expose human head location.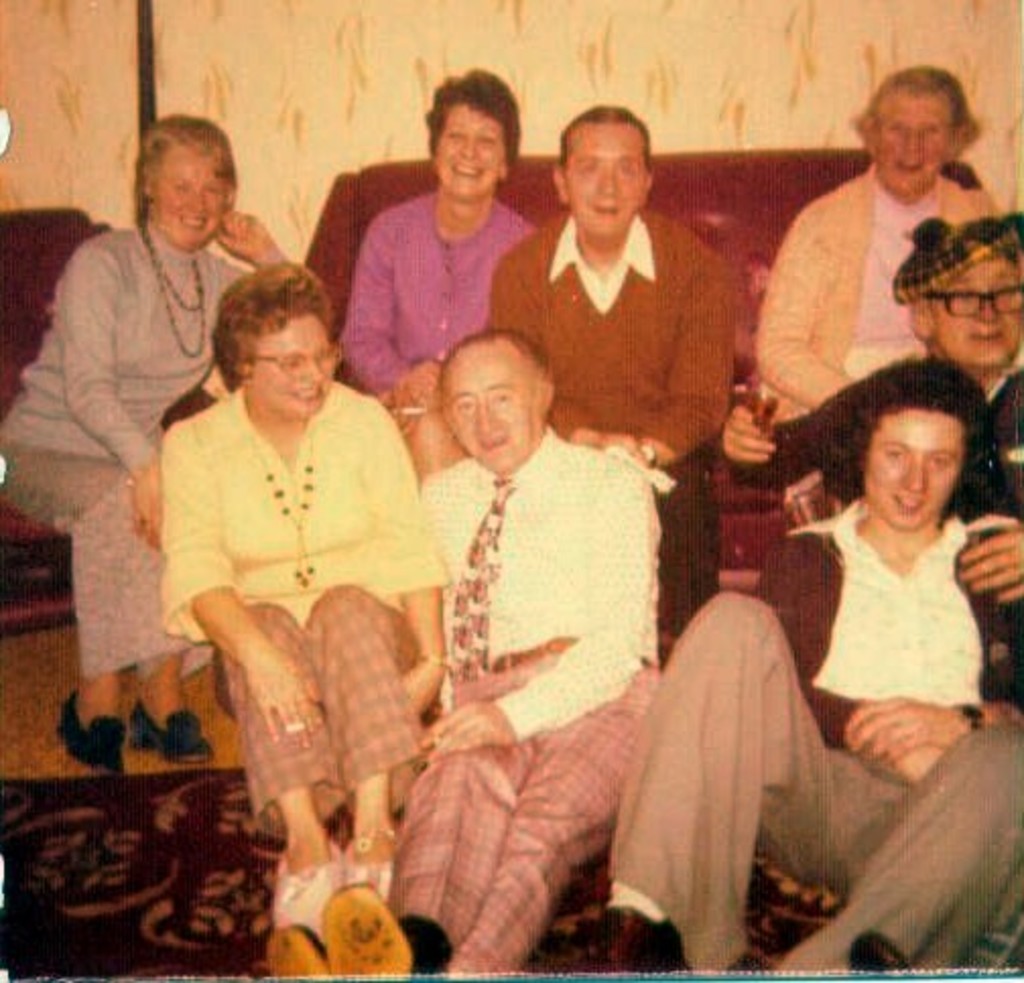
Exposed at BBox(904, 221, 1022, 368).
